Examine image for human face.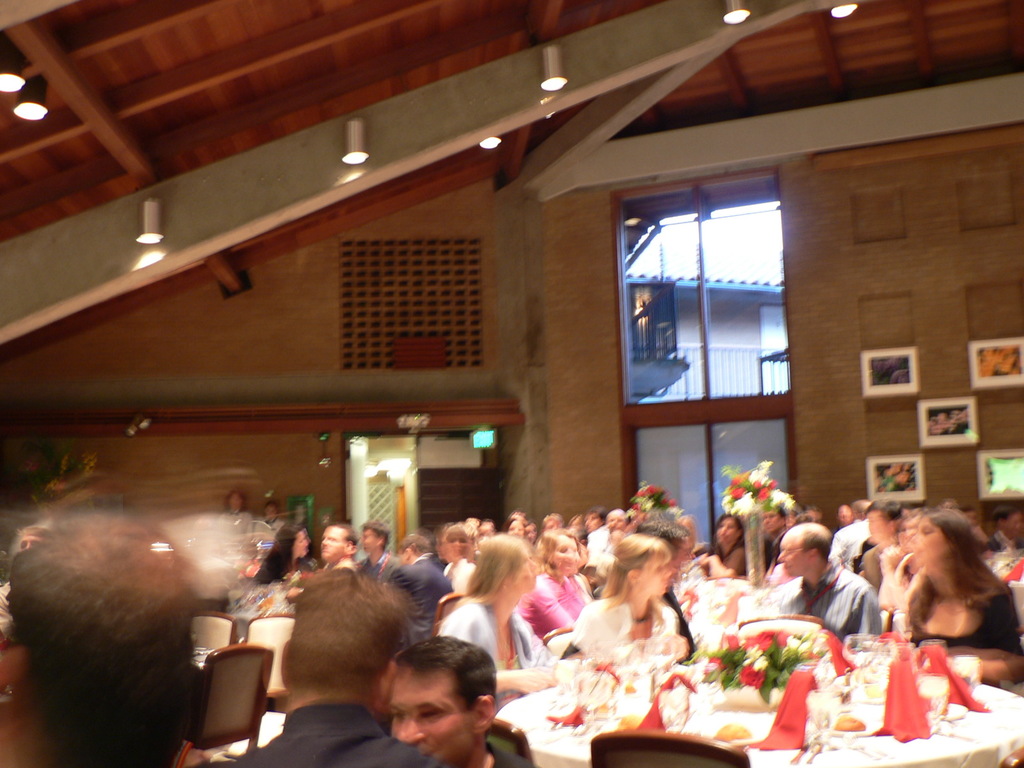
Examination result: 779 538 810 577.
